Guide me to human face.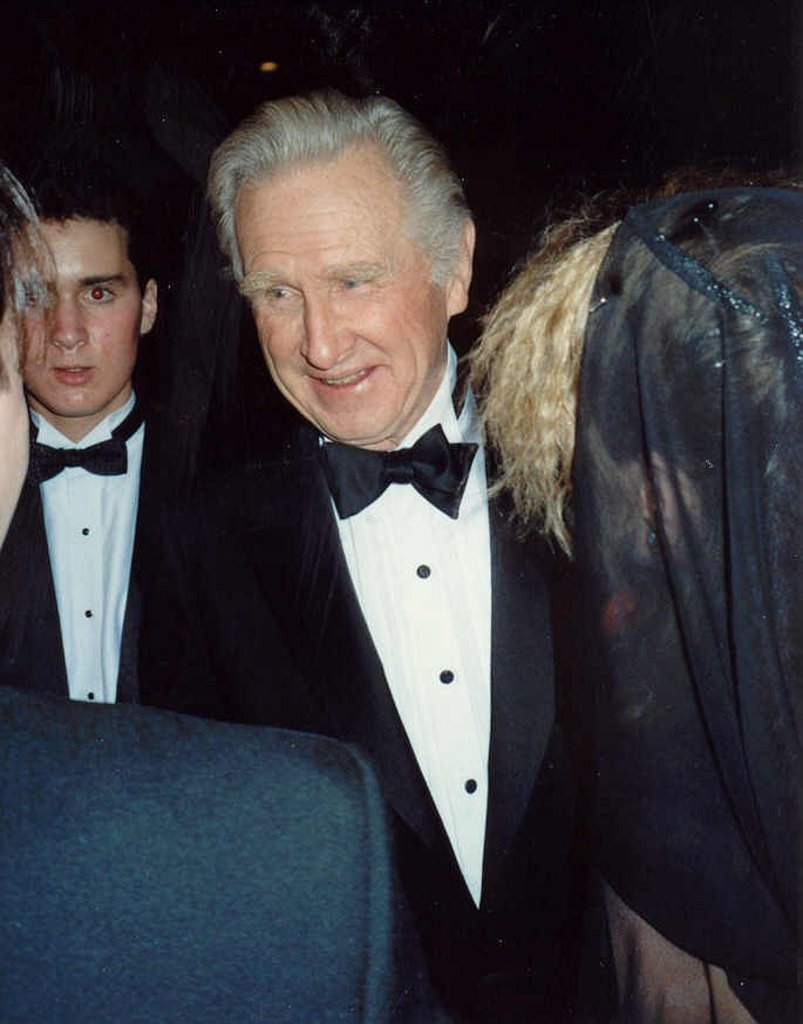
Guidance: pyautogui.locateOnScreen(0, 277, 32, 544).
